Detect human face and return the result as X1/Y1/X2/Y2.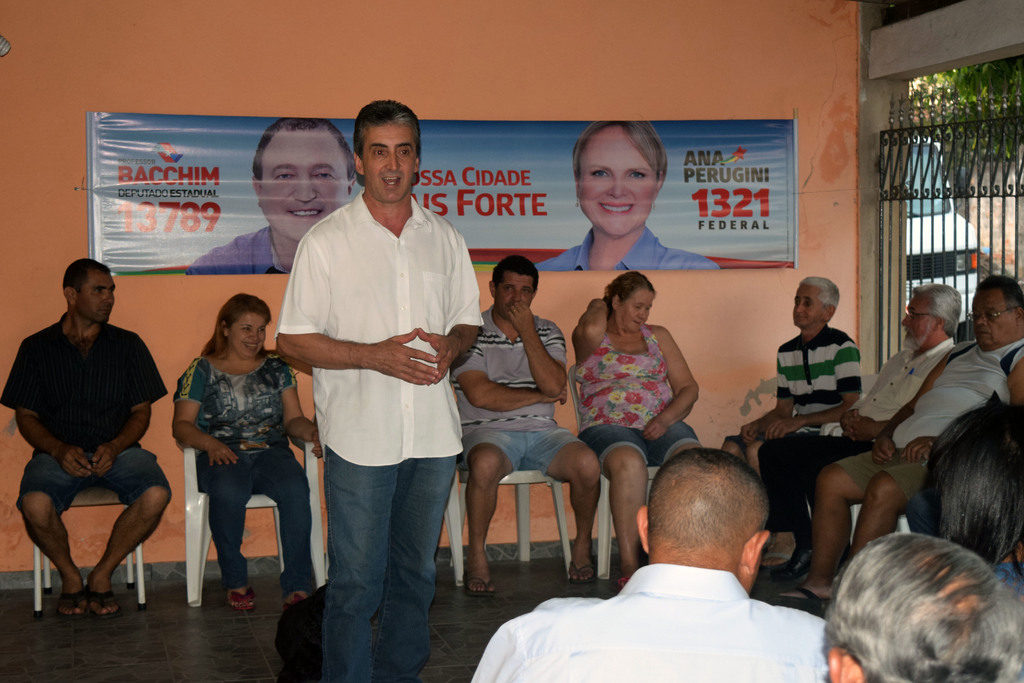
794/291/822/328.
